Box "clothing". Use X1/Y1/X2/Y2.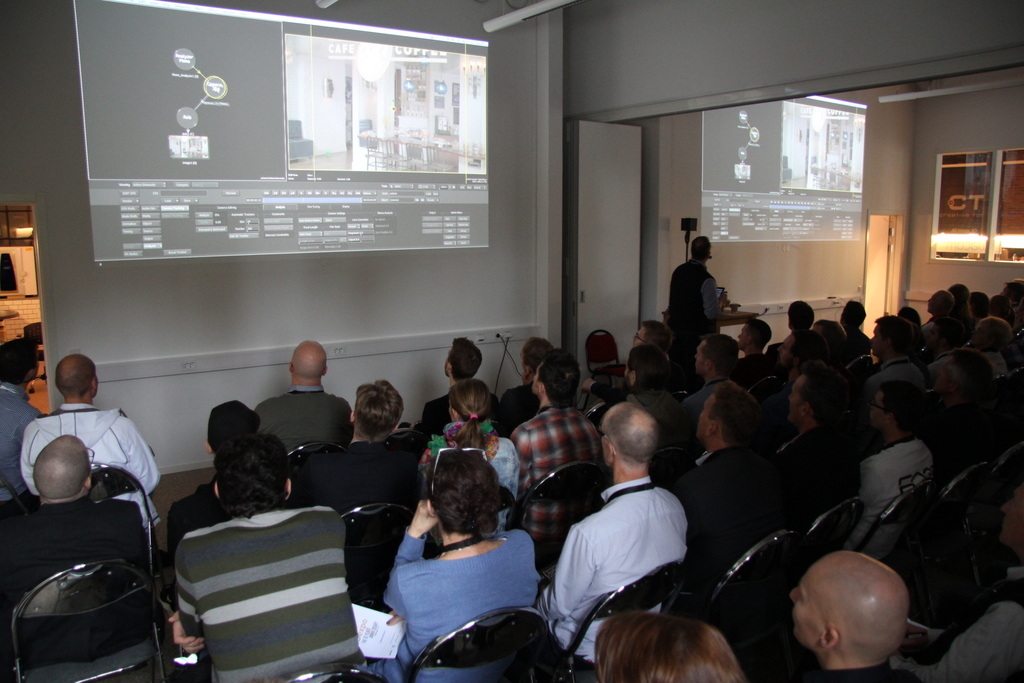
422/399/461/434.
